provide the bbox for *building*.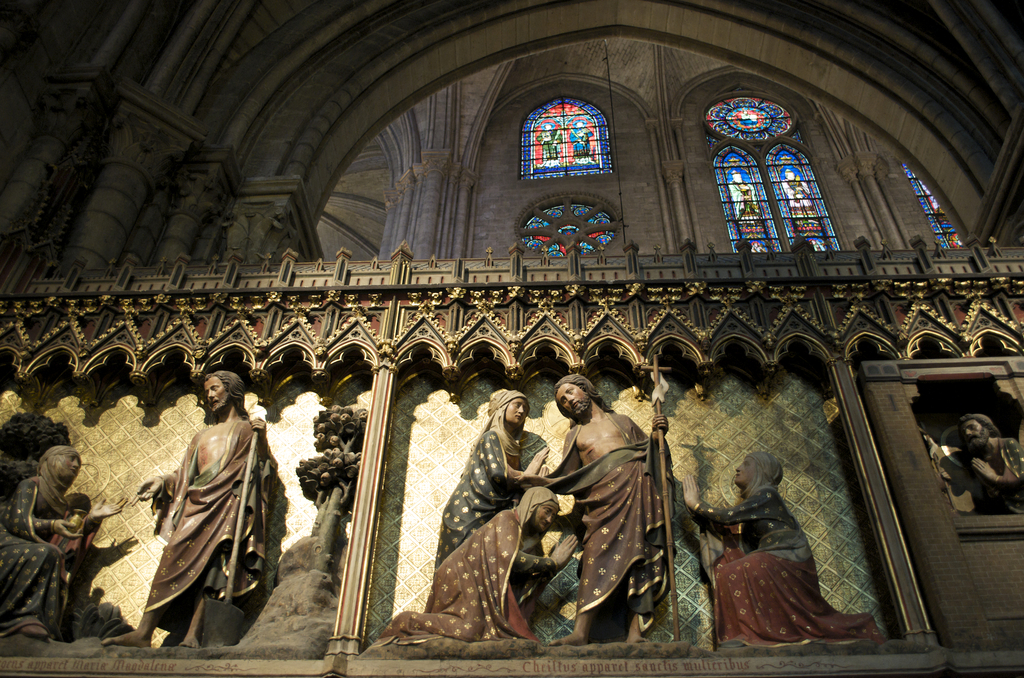
(0,0,1023,677).
